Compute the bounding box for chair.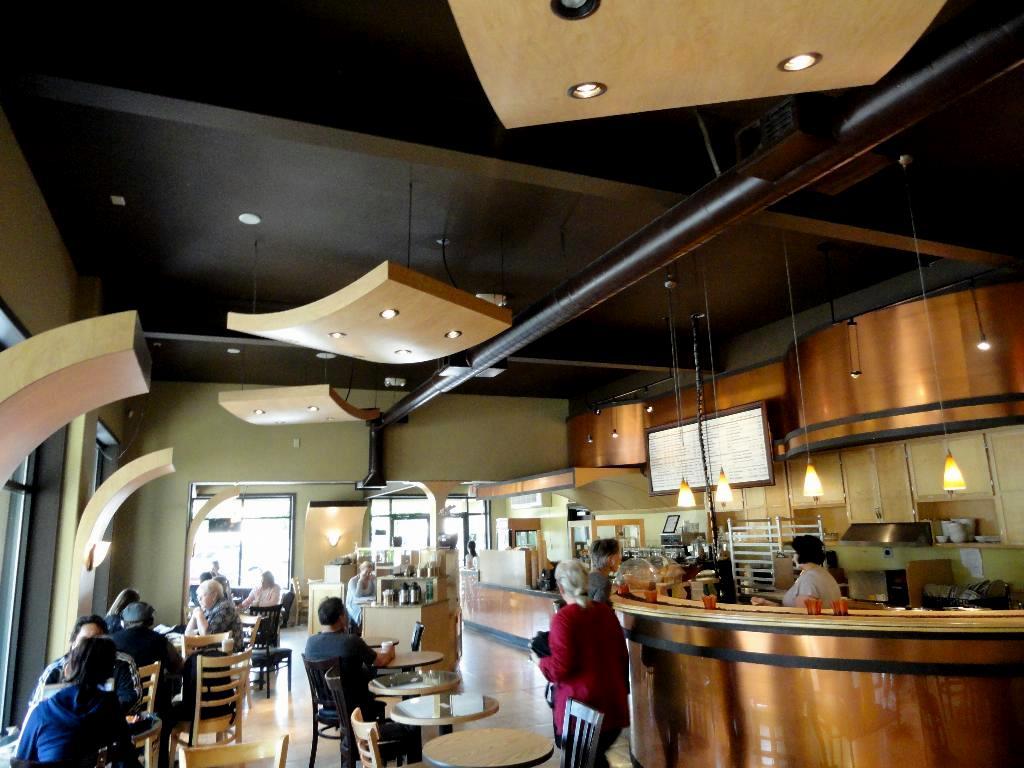
locate(181, 735, 287, 767).
